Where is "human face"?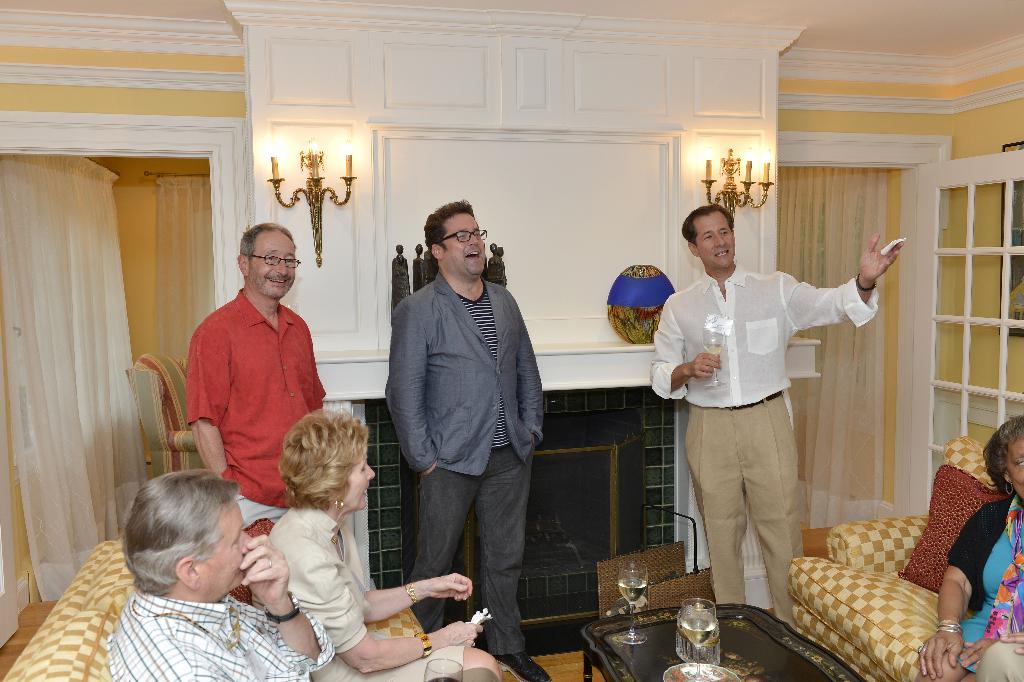
left=195, top=503, right=252, bottom=597.
